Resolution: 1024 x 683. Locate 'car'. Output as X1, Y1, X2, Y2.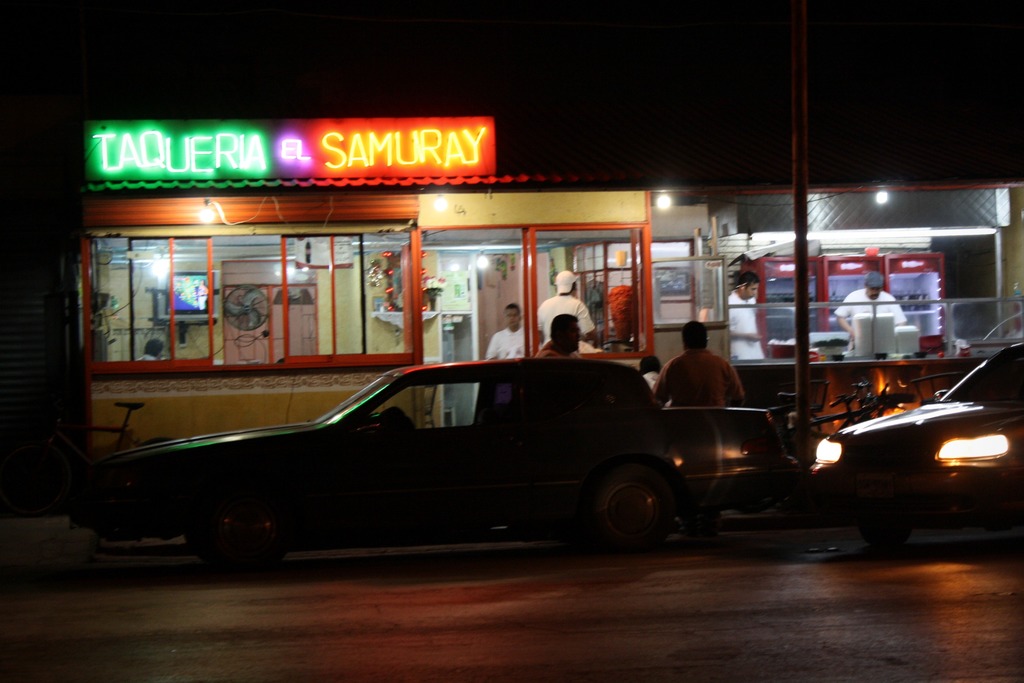
810, 347, 1023, 533.
